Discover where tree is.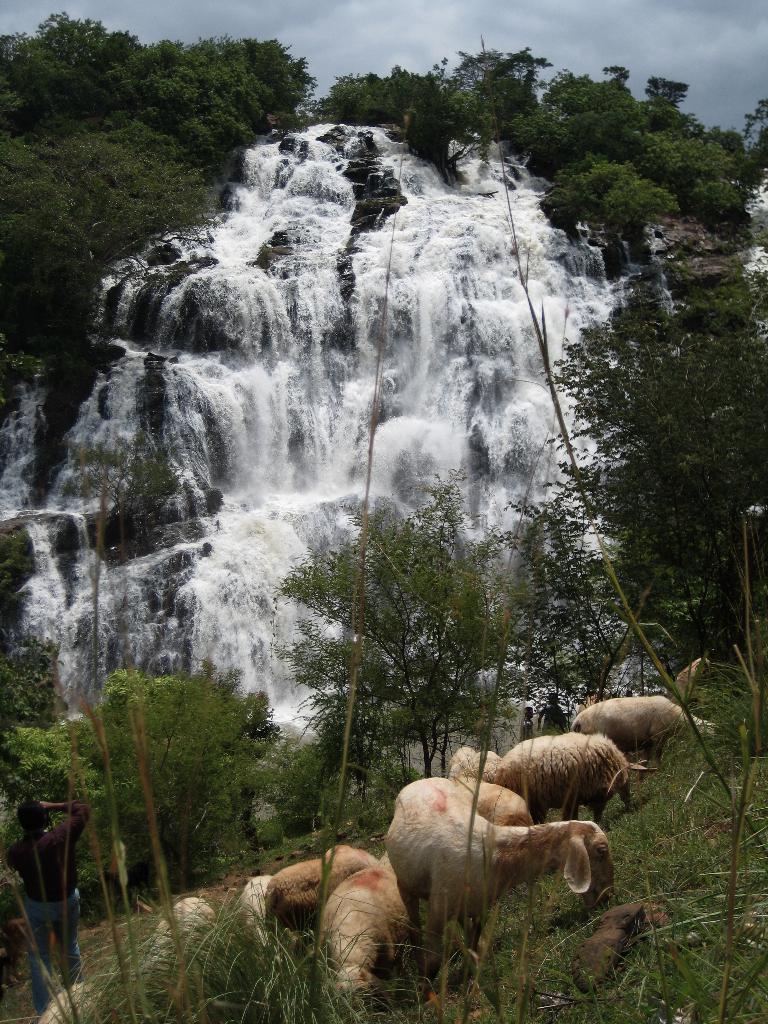
Discovered at 514:216:756:735.
